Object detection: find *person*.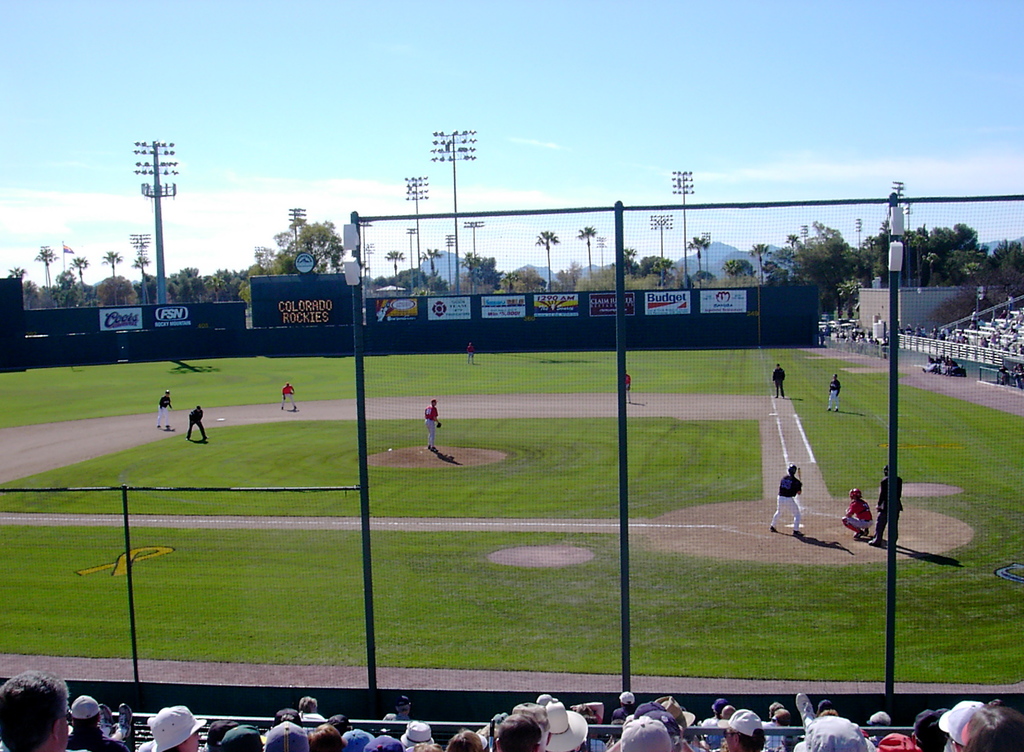
840 482 876 537.
